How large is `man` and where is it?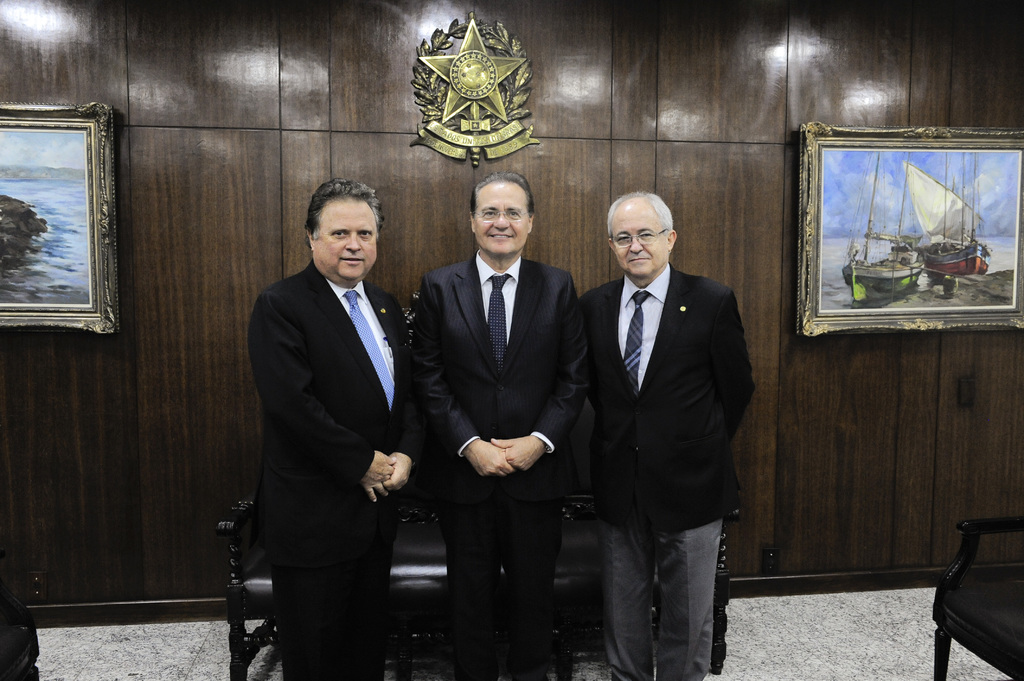
Bounding box: (left=242, top=170, right=420, bottom=680).
